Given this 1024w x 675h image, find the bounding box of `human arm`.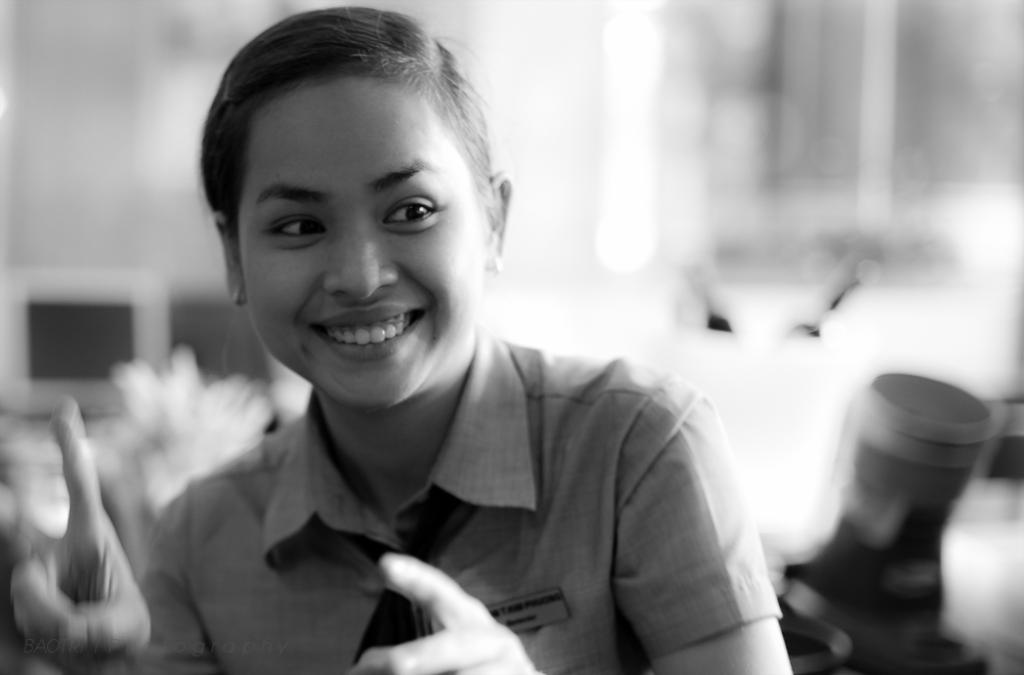
bbox(355, 384, 788, 672).
